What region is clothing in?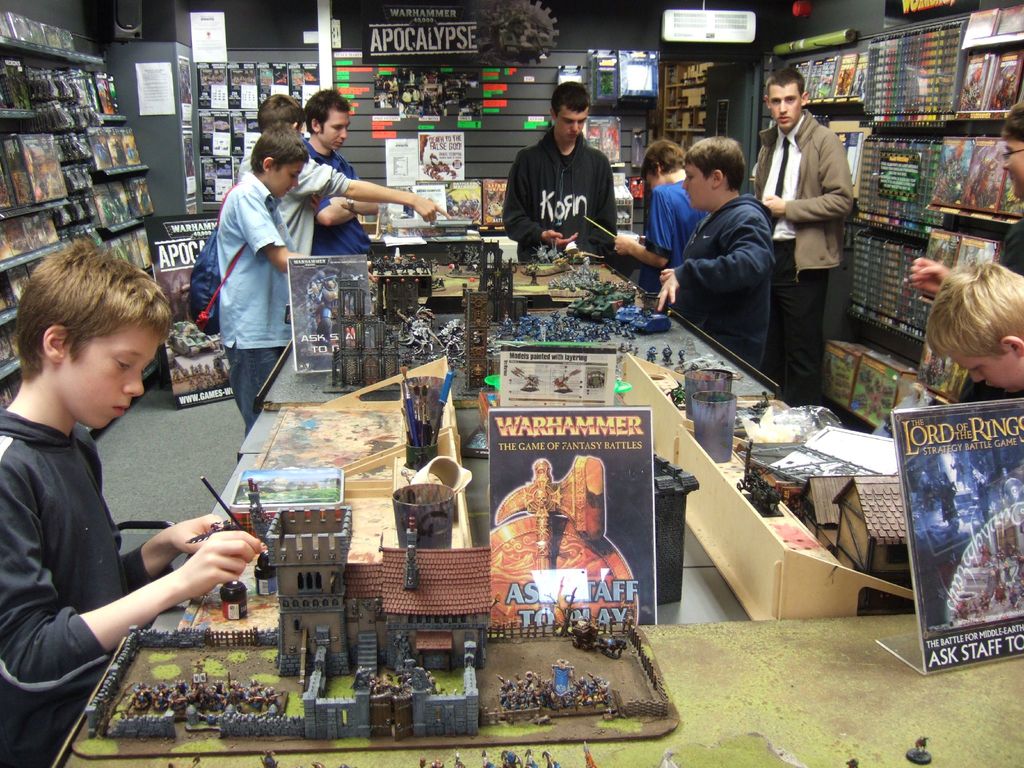
locate(502, 124, 621, 264).
